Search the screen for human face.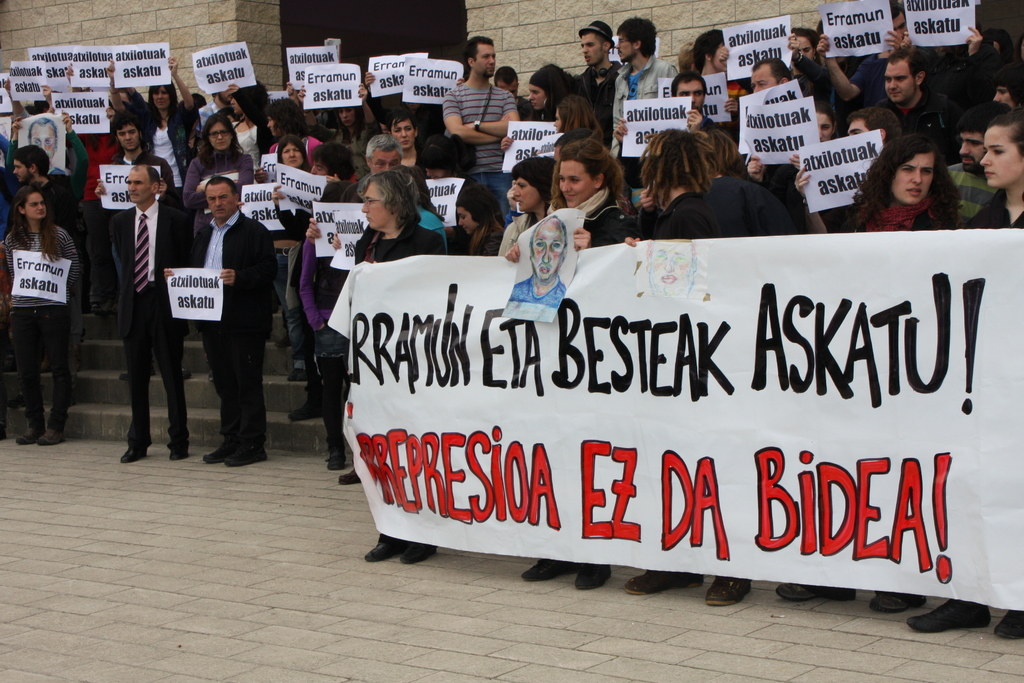
Found at l=474, t=44, r=493, b=78.
